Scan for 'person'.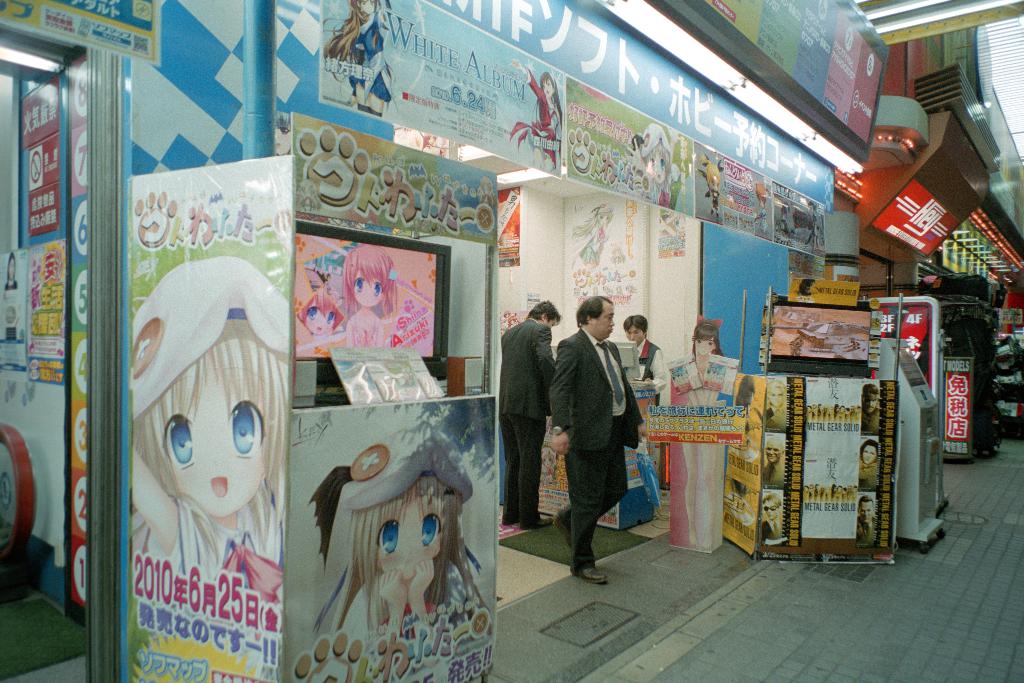
Scan result: bbox=[624, 120, 676, 208].
